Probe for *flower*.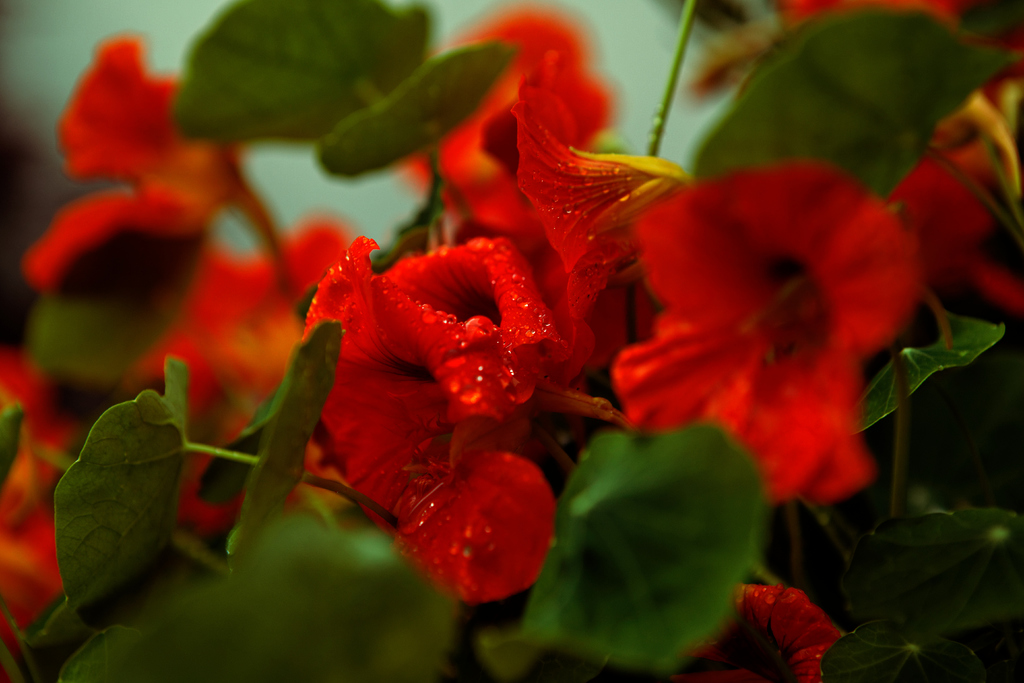
Probe result: l=403, t=5, r=616, b=261.
